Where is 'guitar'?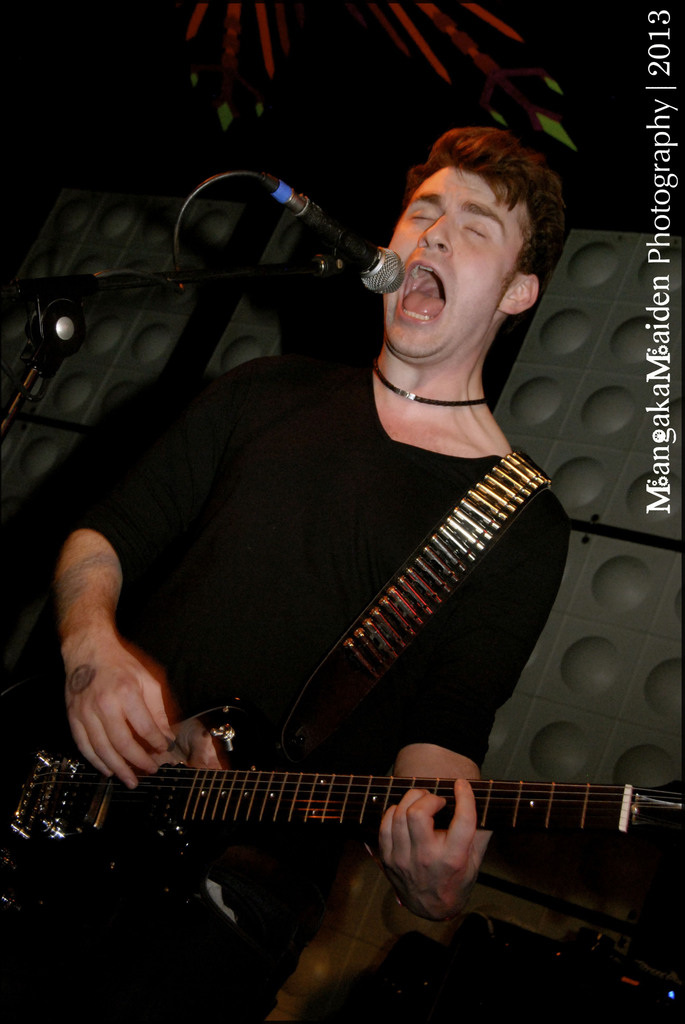
{"x1": 4, "y1": 488, "x2": 652, "y2": 940}.
